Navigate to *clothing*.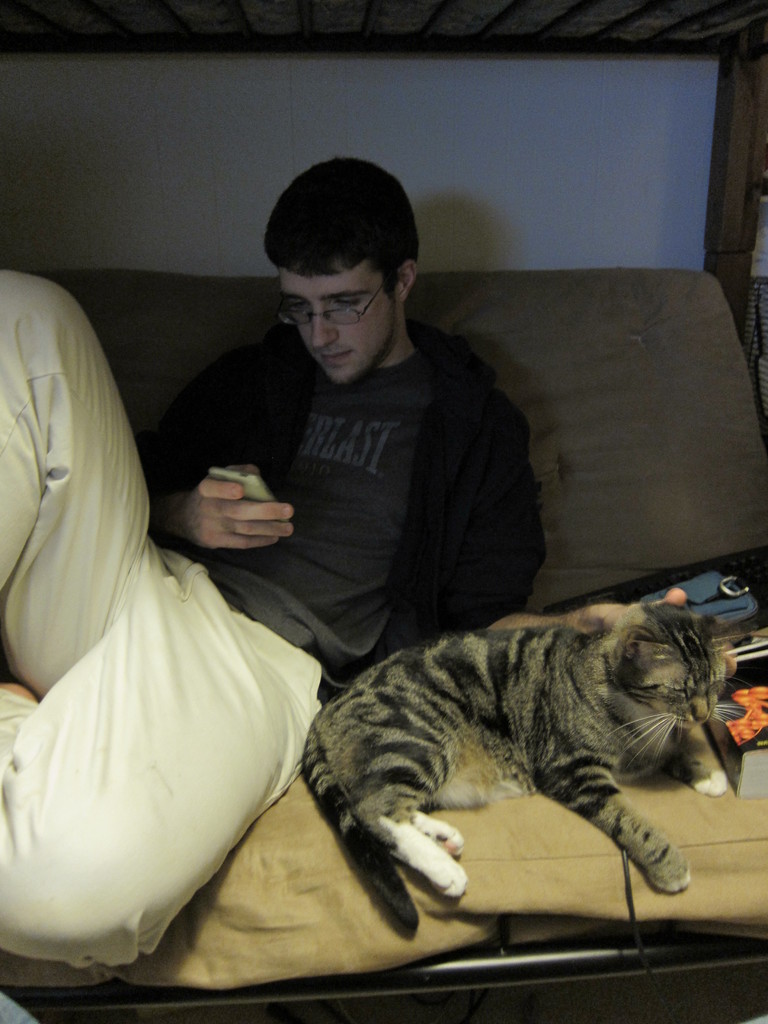
Navigation target: 0/266/548/969.
